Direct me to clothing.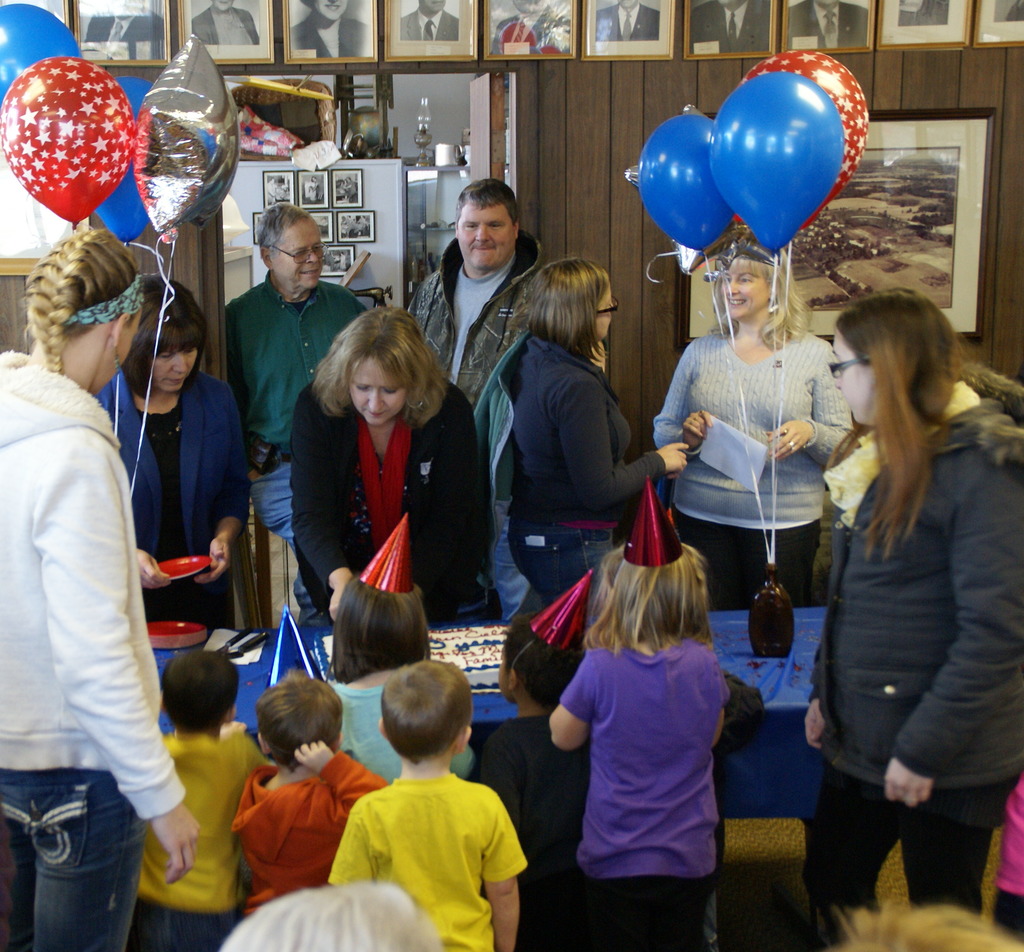
Direction: (x1=269, y1=182, x2=282, y2=206).
